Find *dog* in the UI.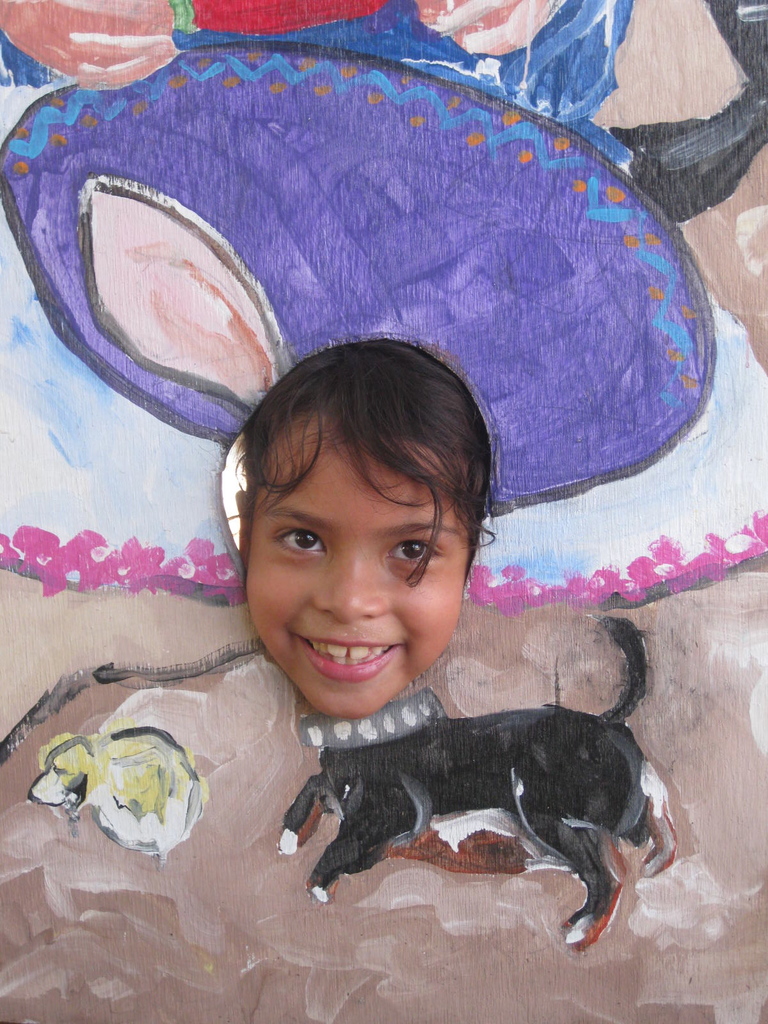
UI element at [left=279, top=610, right=678, bottom=953].
